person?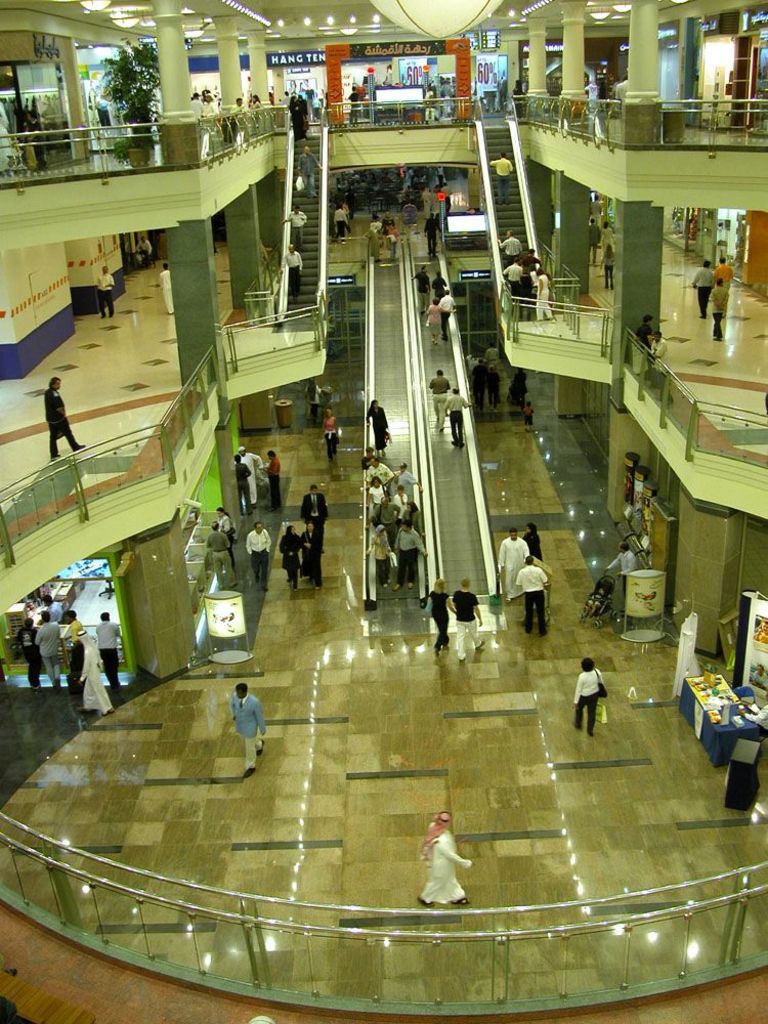
[x1=447, y1=384, x2=479, y2=446]
